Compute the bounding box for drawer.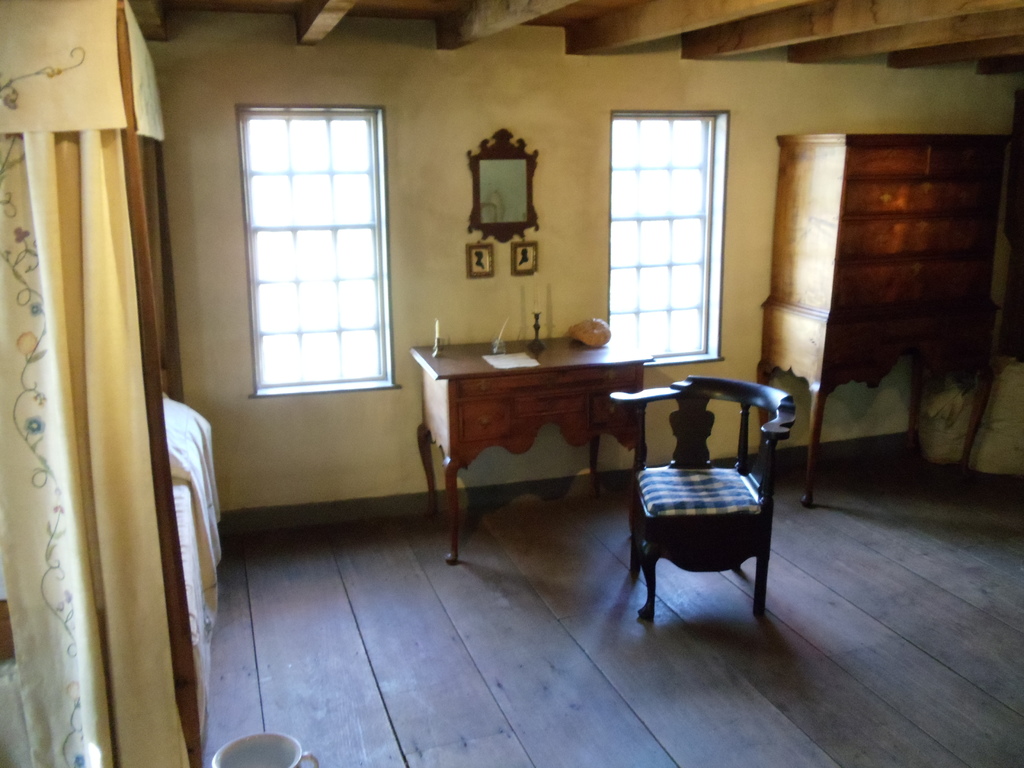
839, 214, 982, 255.
